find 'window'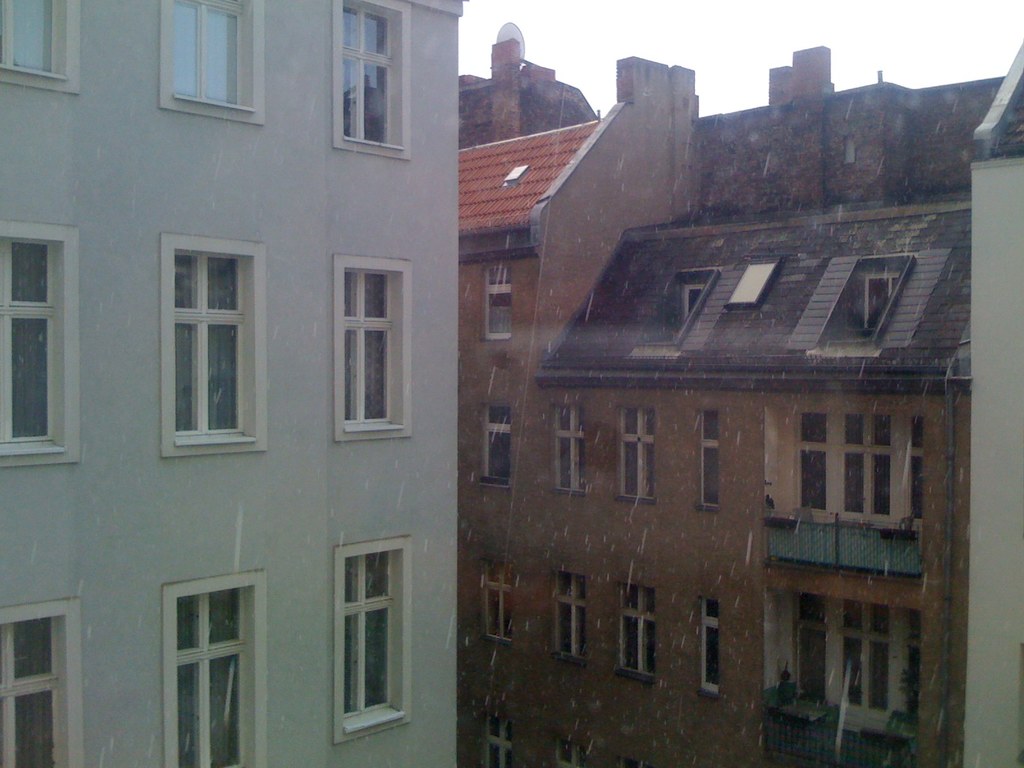
(843,138,856,162)
